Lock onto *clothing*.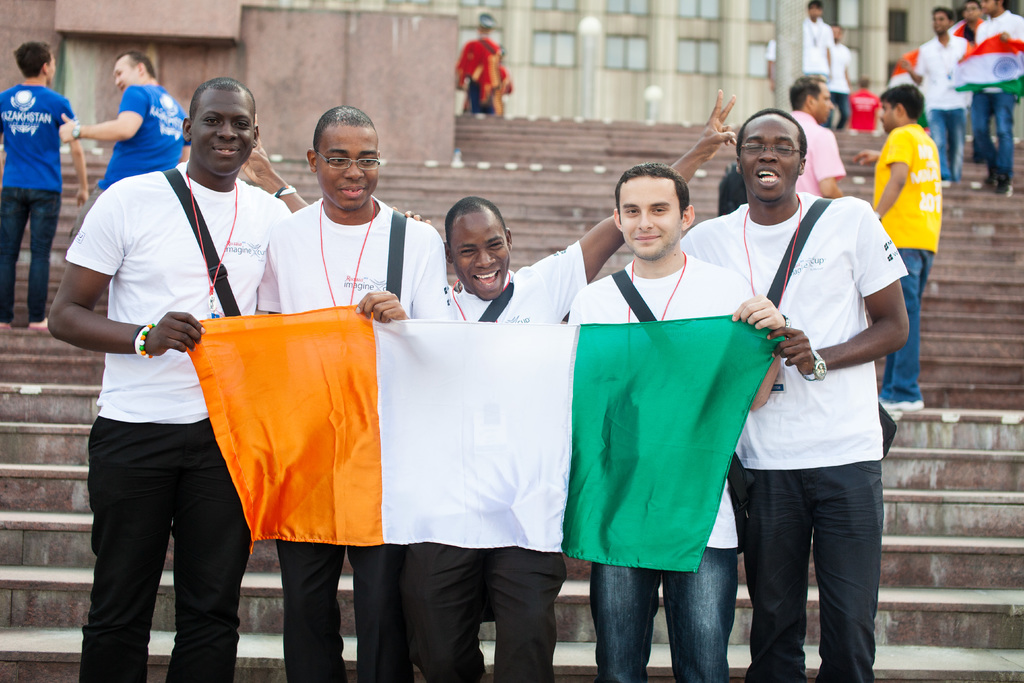
Locked: (785, 109, 847, 201).
